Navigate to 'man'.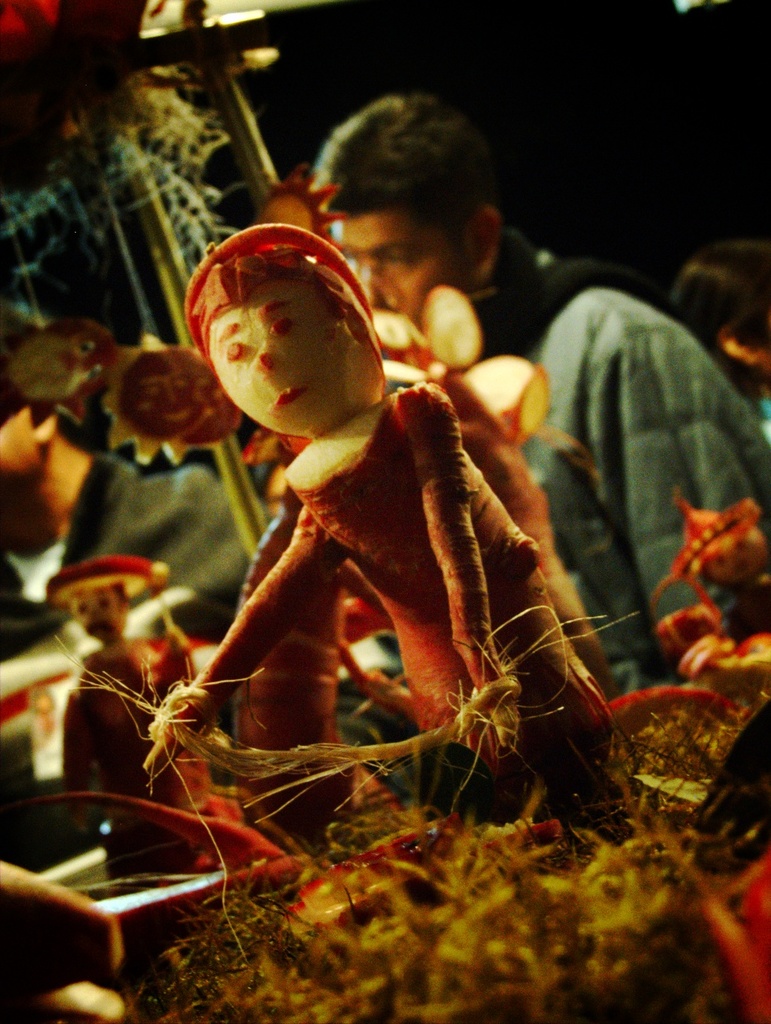
Navigation target: 376/90/770/698.
